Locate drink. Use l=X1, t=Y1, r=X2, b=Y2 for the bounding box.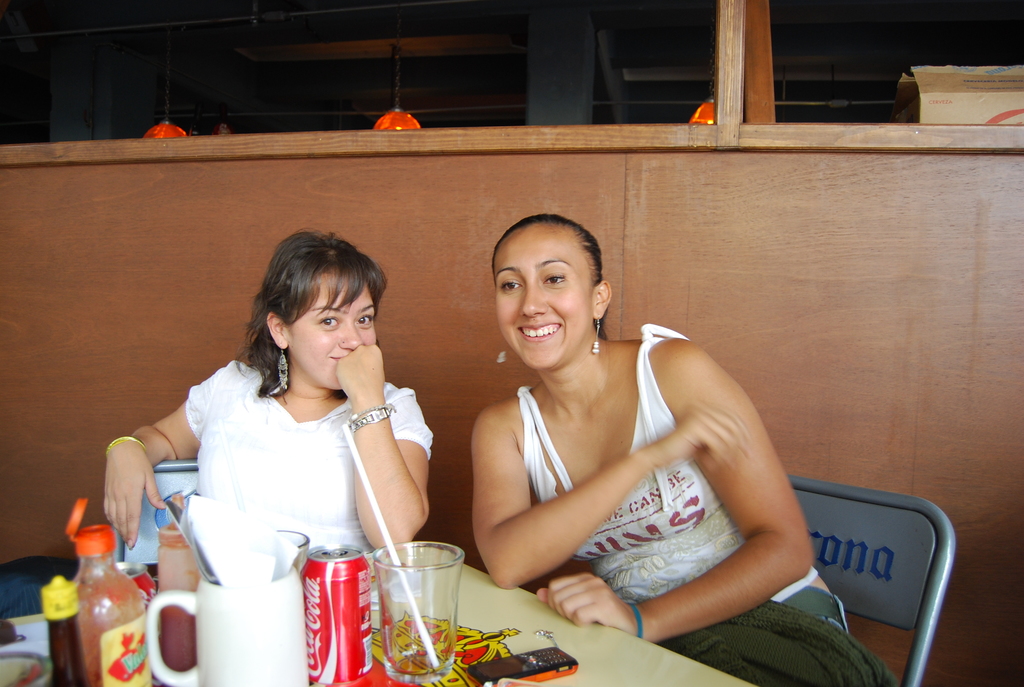
l=294, t=537, r=368, b=670.
